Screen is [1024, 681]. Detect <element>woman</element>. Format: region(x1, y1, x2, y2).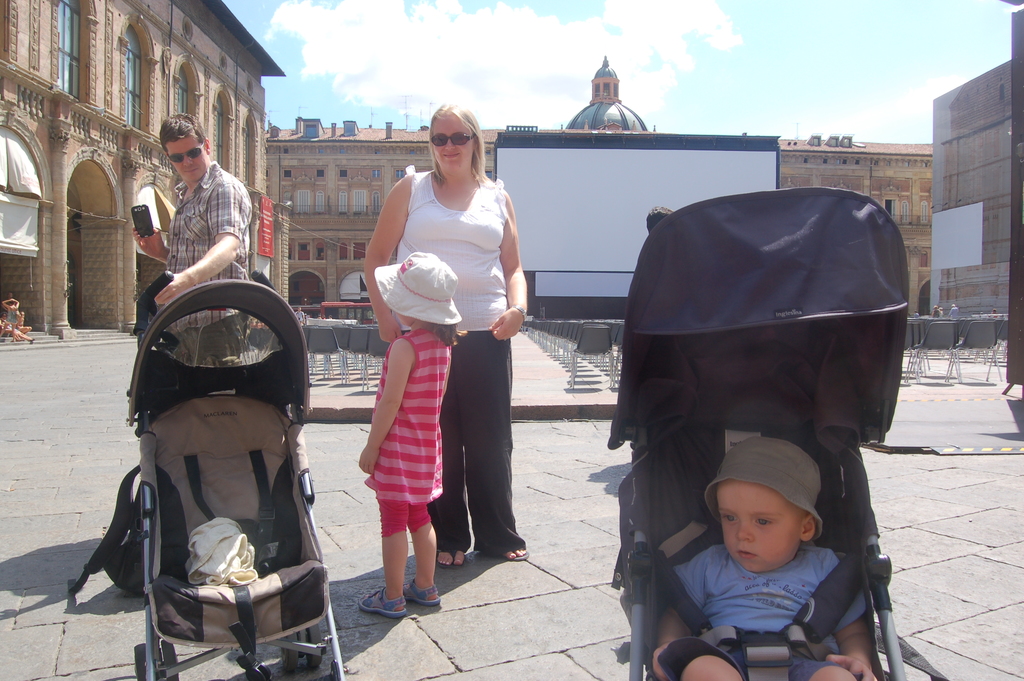
region(354, 101, 531, 615).
